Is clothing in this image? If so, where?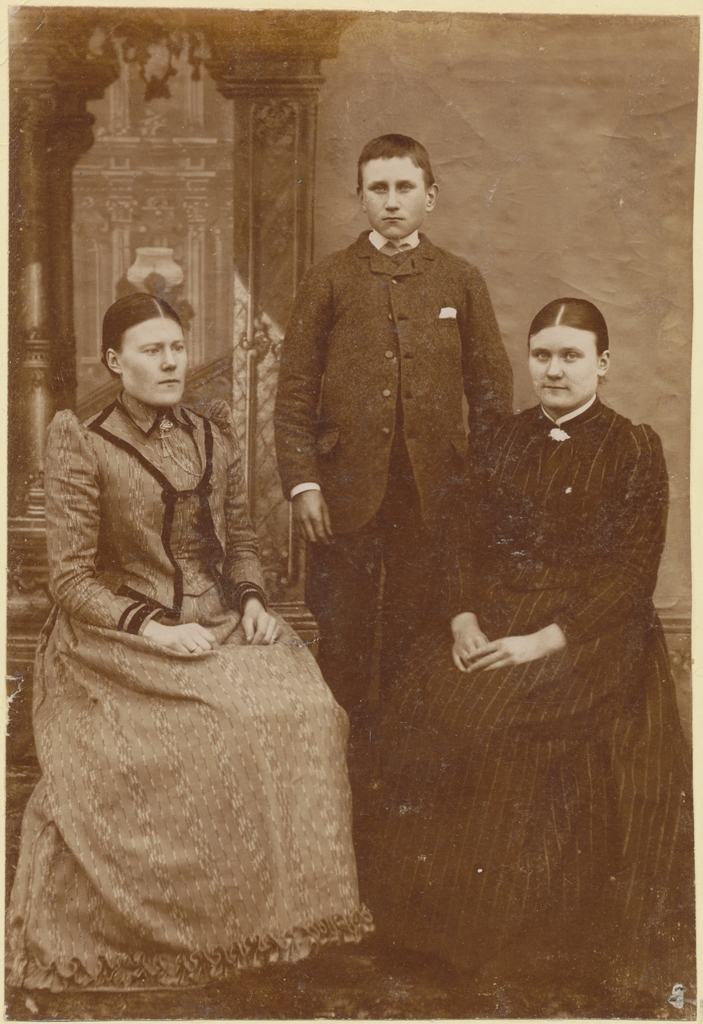
Yes, at pyautogui.locateOnScreen(280, 221, 517, 725).
